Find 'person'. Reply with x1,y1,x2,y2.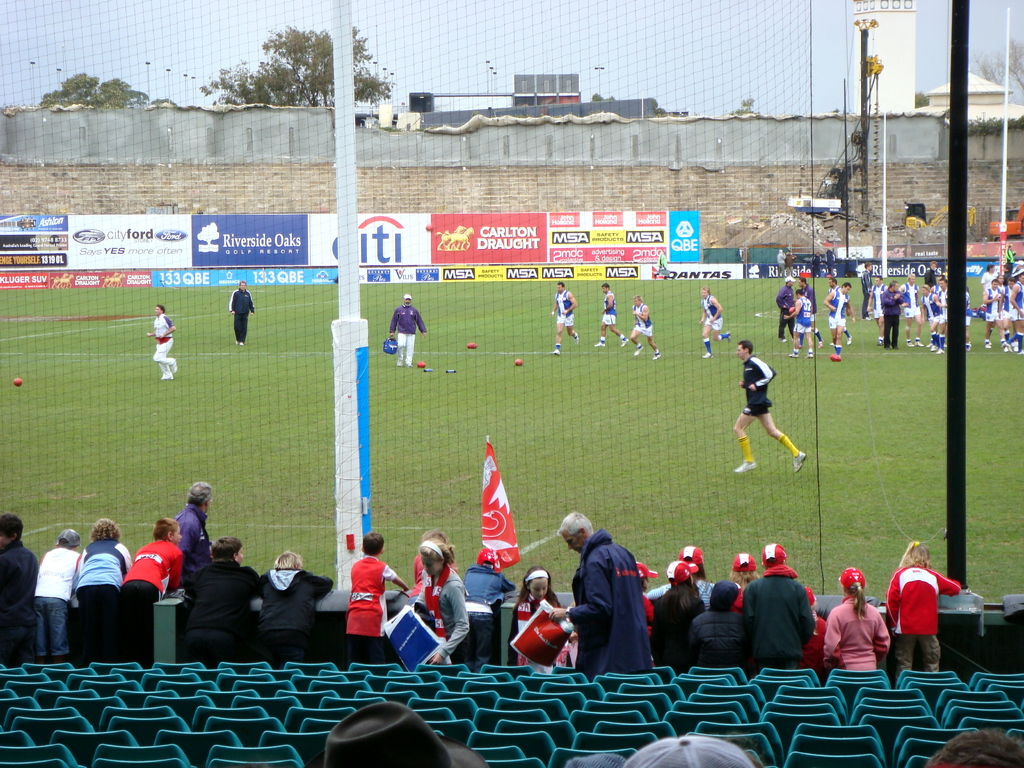
151,301,182,389.
